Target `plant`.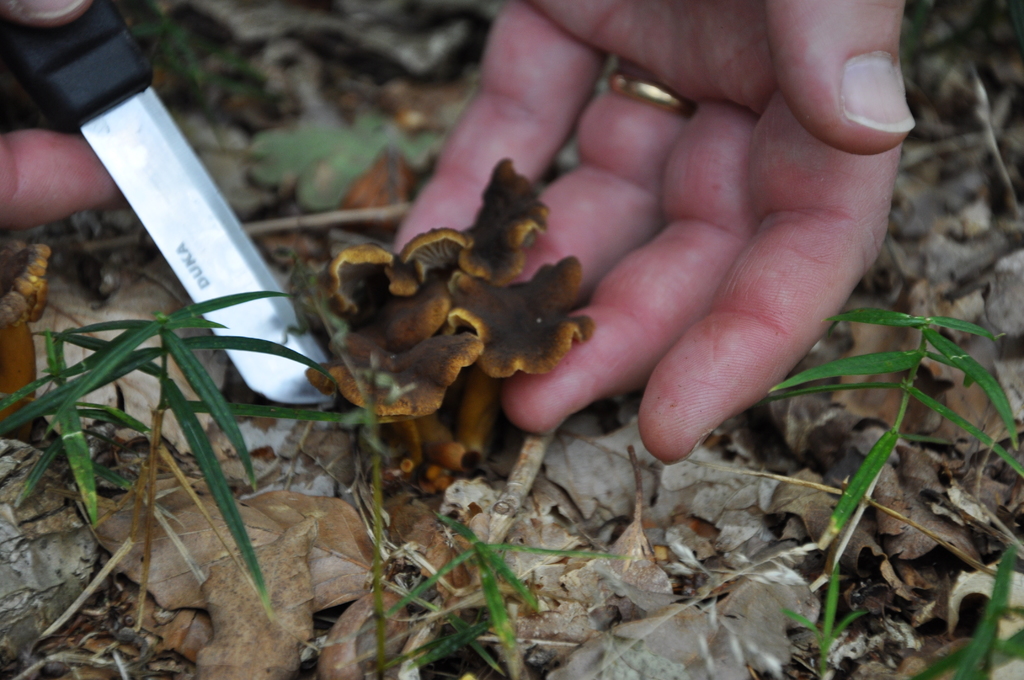
Target region: (758,309,1023,569).
